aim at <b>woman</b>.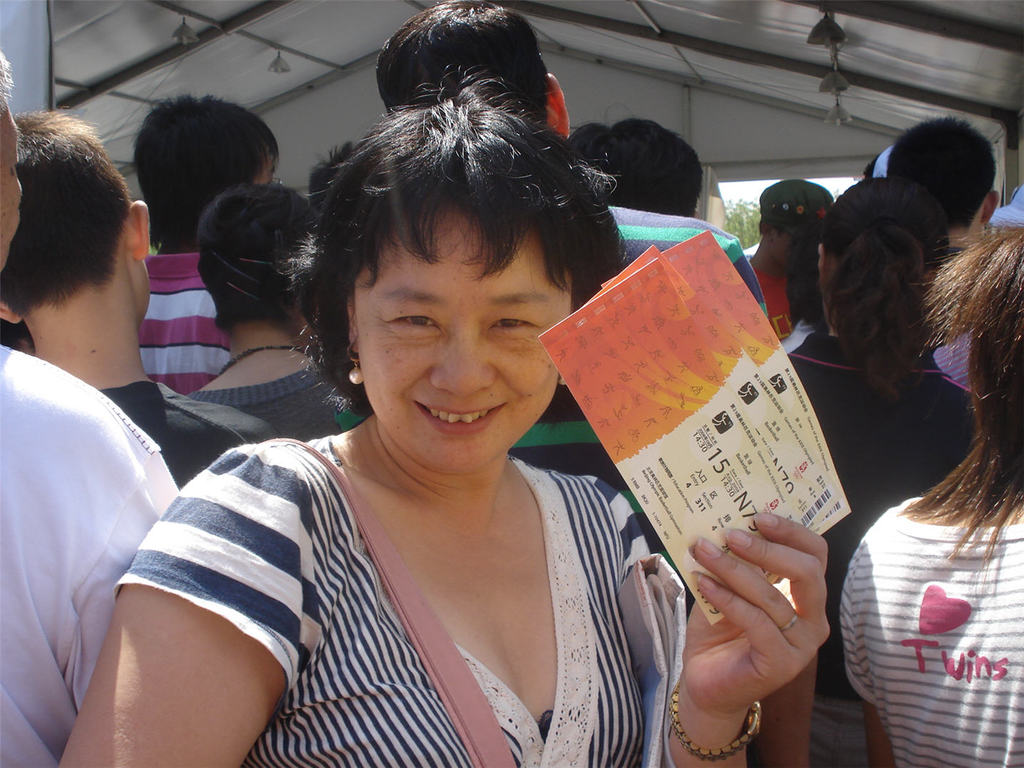
Aimed at 115, 61, 725, 767.
